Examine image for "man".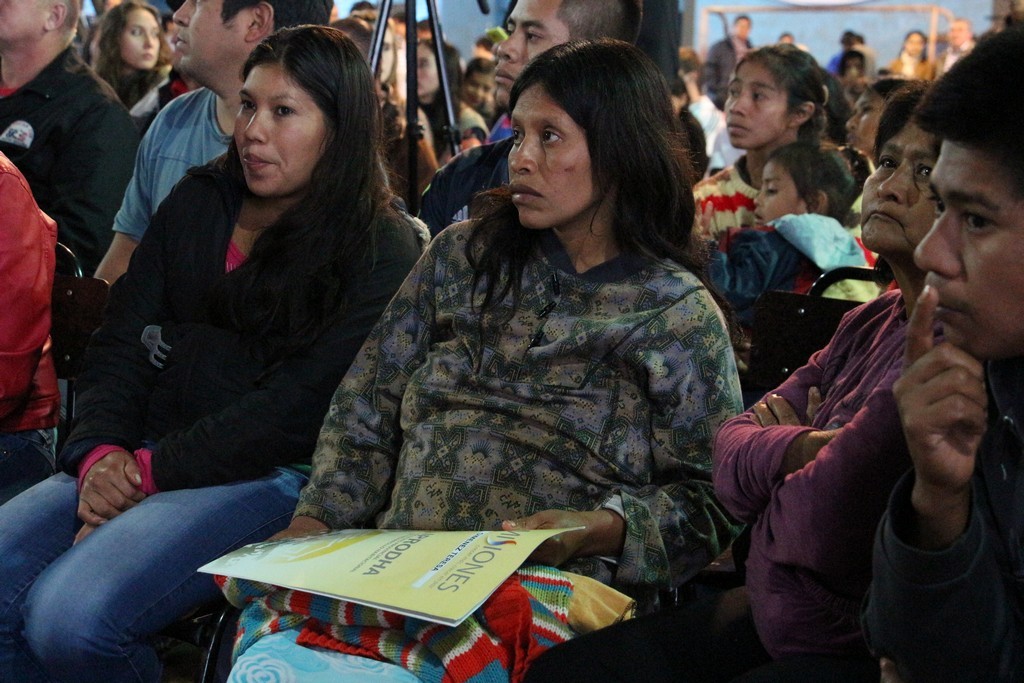
Examination result: x1=0 y1=0 x2=145 y2=288.
